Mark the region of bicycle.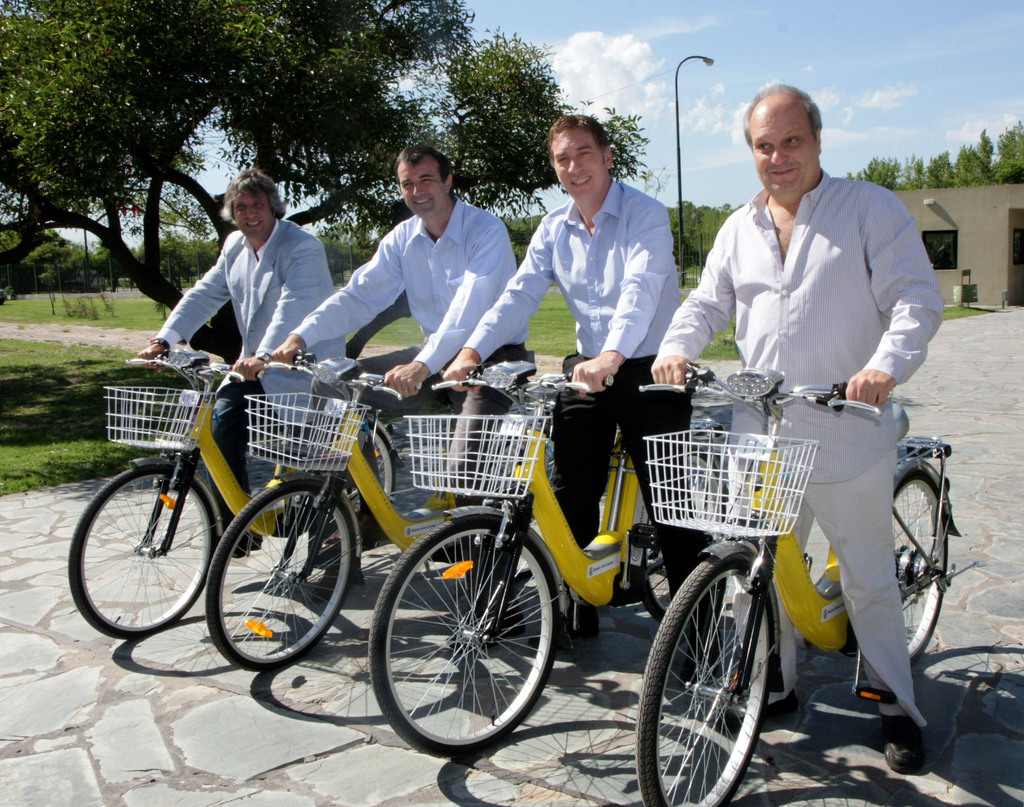
Region: <region>371, 362, 737, 759</region>.
